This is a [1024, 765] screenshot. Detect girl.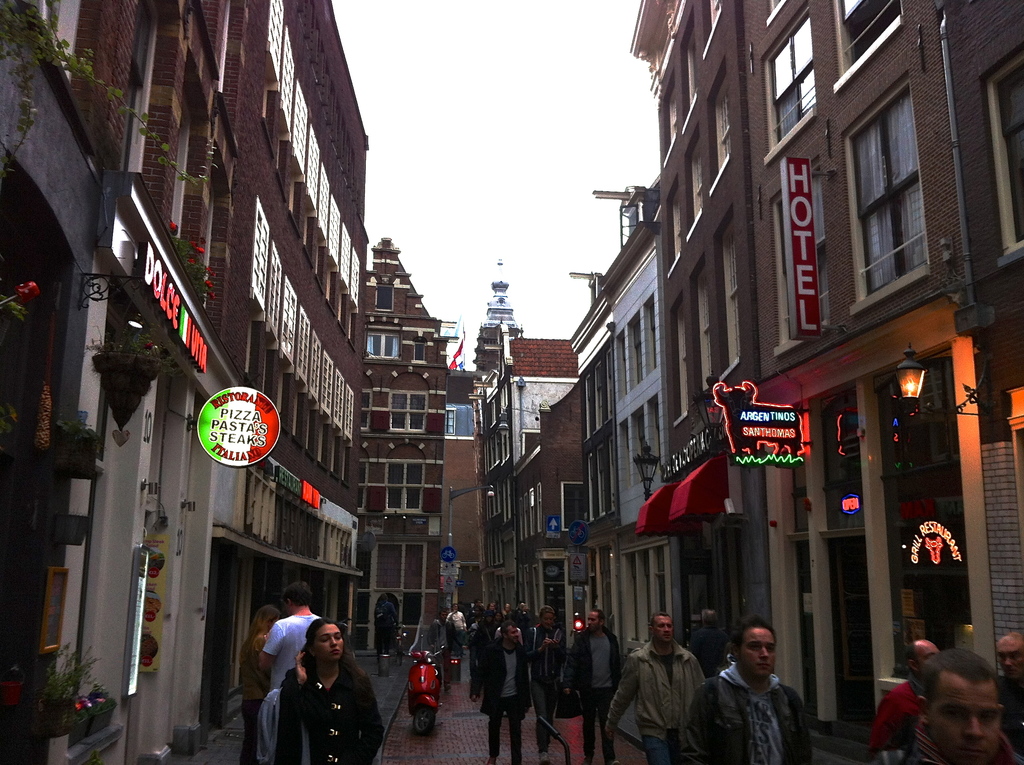
<box>270,620,390,764</box>.
